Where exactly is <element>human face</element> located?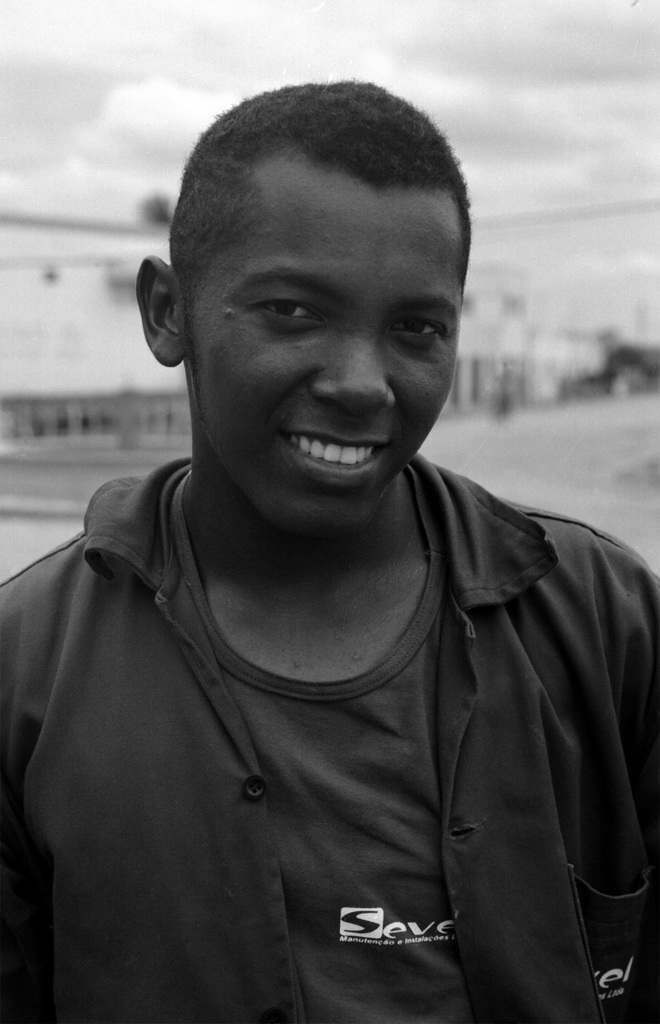
Its bounding box is [x1=179, y1=186, x2=466, y2=543].
